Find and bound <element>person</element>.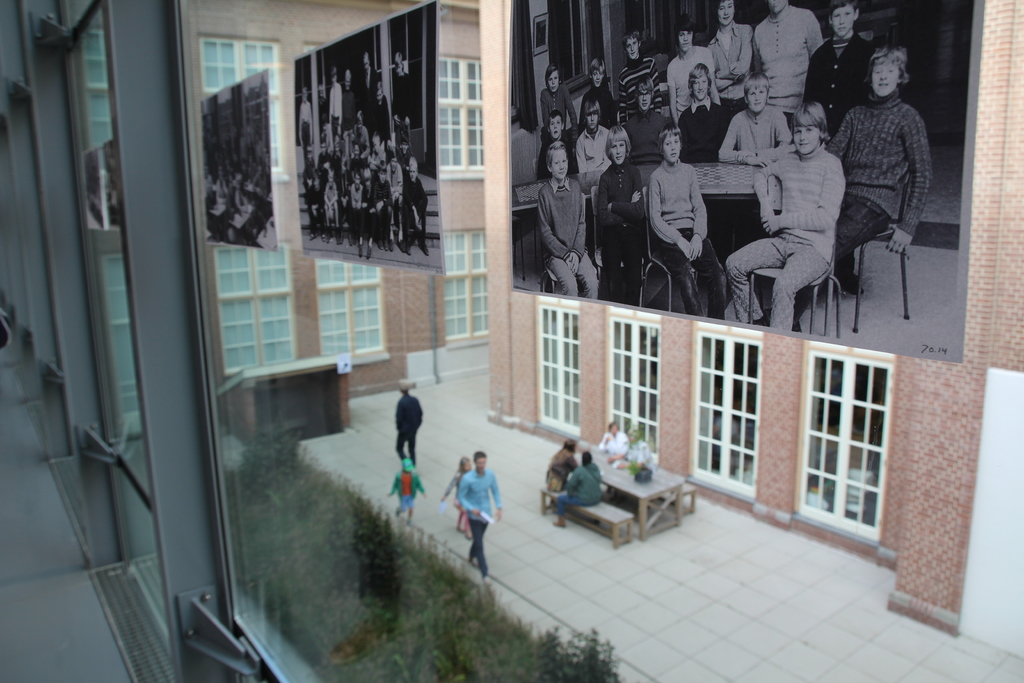
Bound: [555, 449, 600, 523].
